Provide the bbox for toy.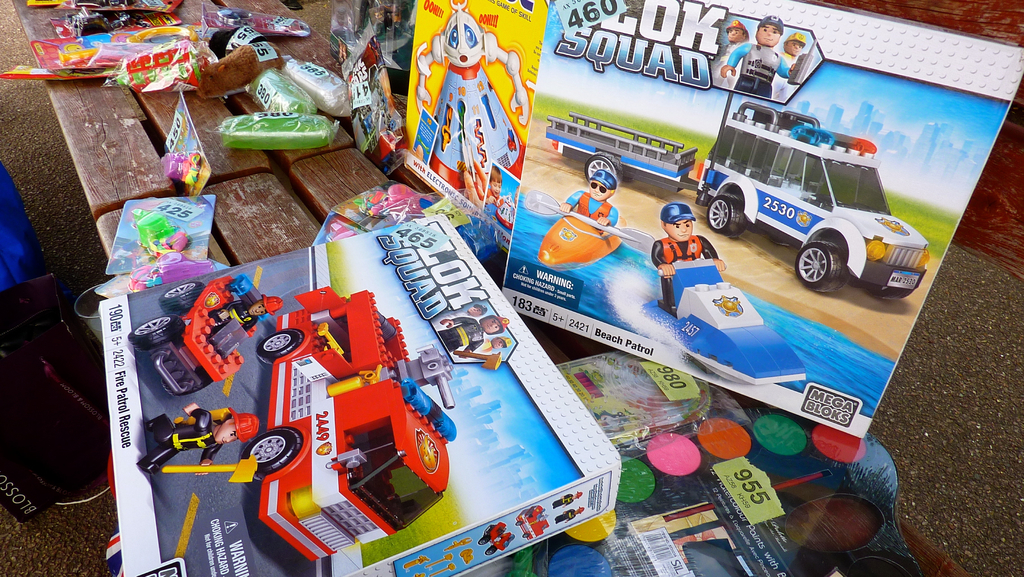
445/303/487/324.
